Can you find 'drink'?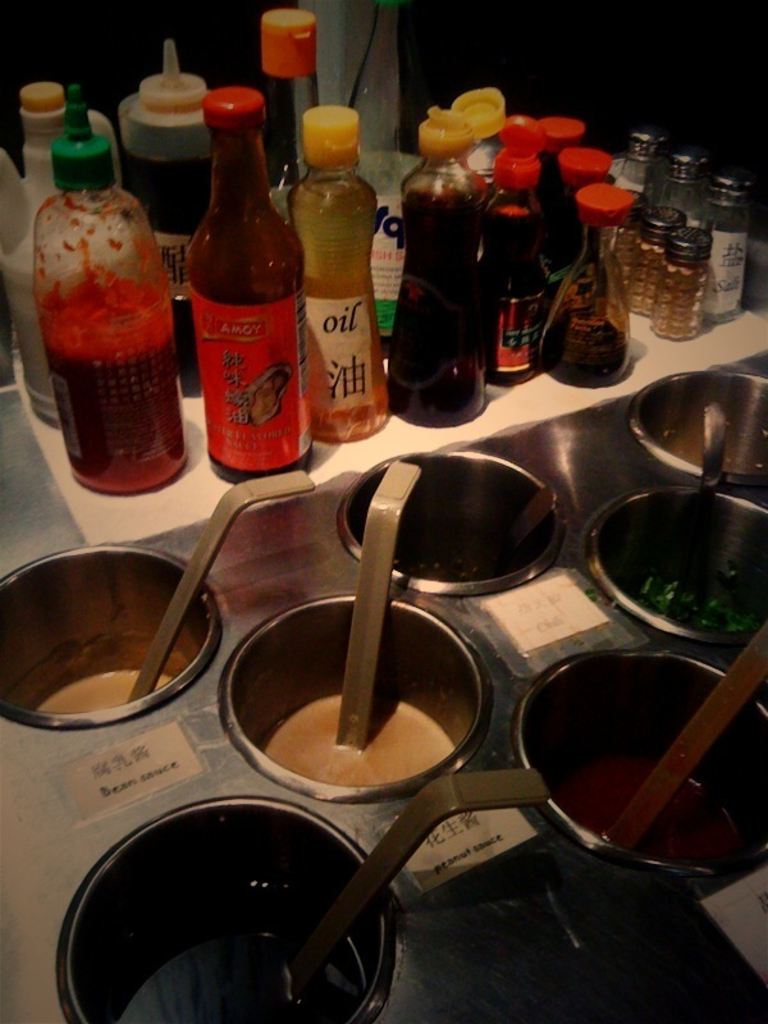
Yes, bounding box: Rect(33, 672, 177, 712).
